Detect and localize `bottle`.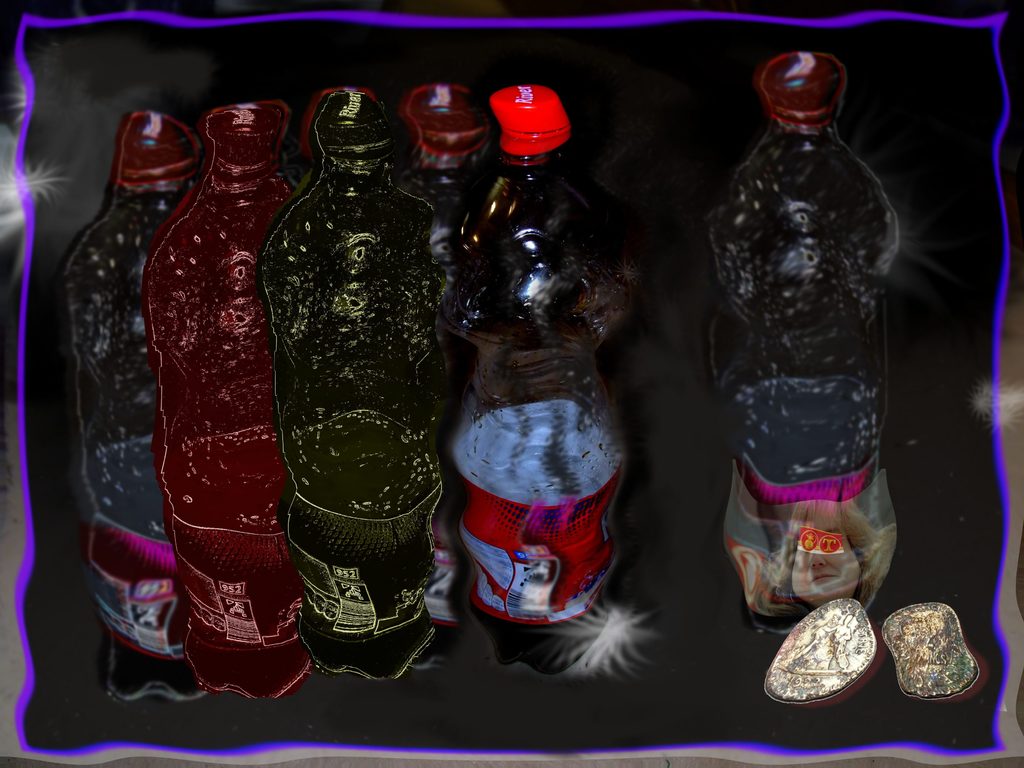
Localized at BBox(141, 100, 308, 709).
